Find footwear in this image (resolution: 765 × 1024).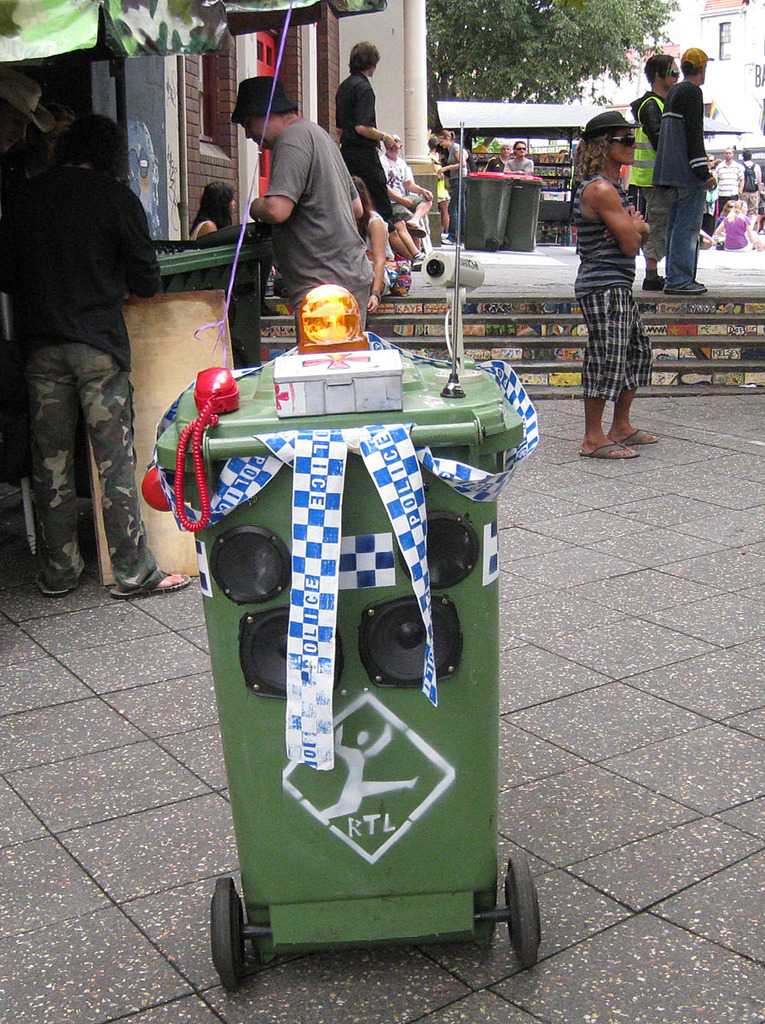
box(107, 561, 188, 599).
